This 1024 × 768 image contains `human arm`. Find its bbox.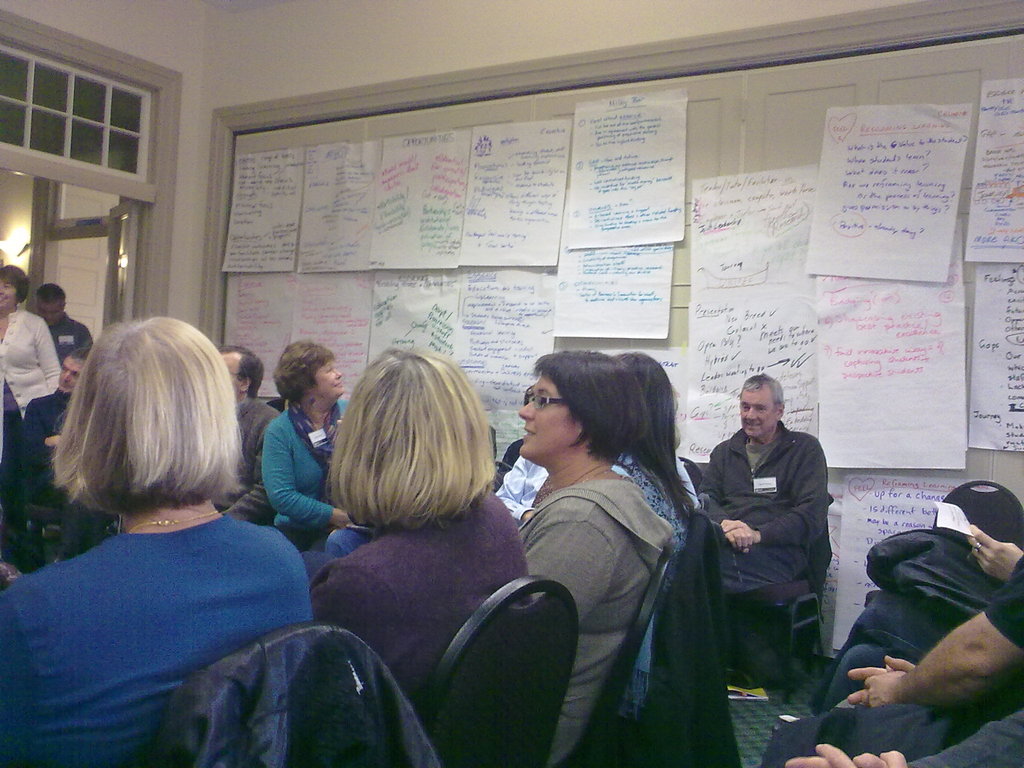
<box>836,586,1016,746</box>.
